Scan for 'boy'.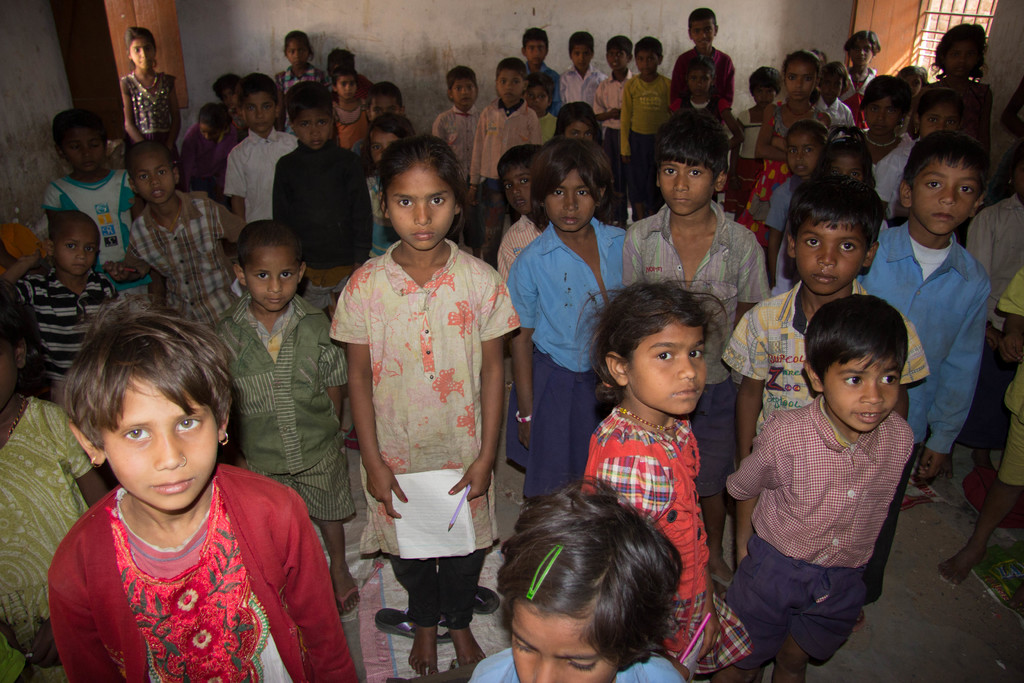
Scan result: crop(356, 84, 409, 159).
